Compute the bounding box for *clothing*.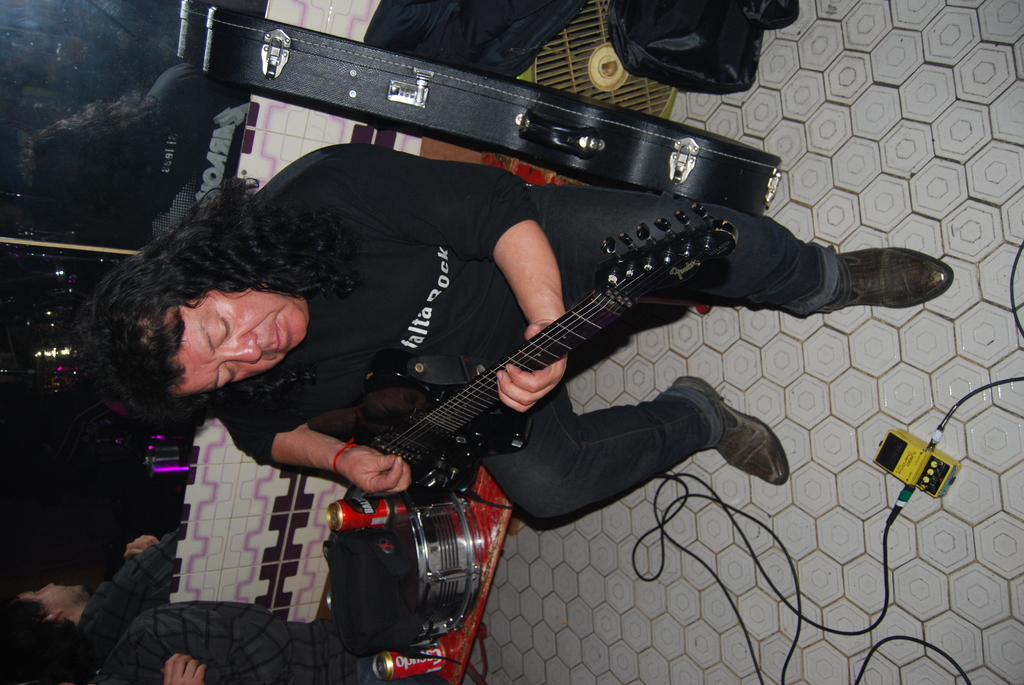
<bbox>89, 614, 363, 684</bbox>.
